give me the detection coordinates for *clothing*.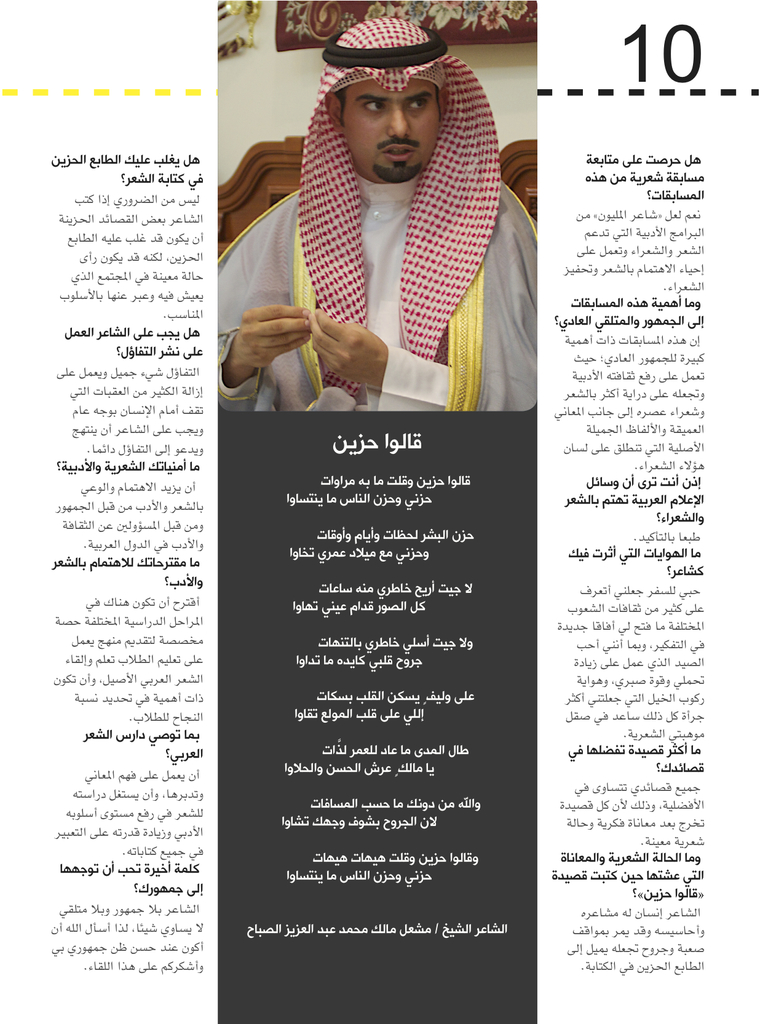
[214, 88, 546, 412].
